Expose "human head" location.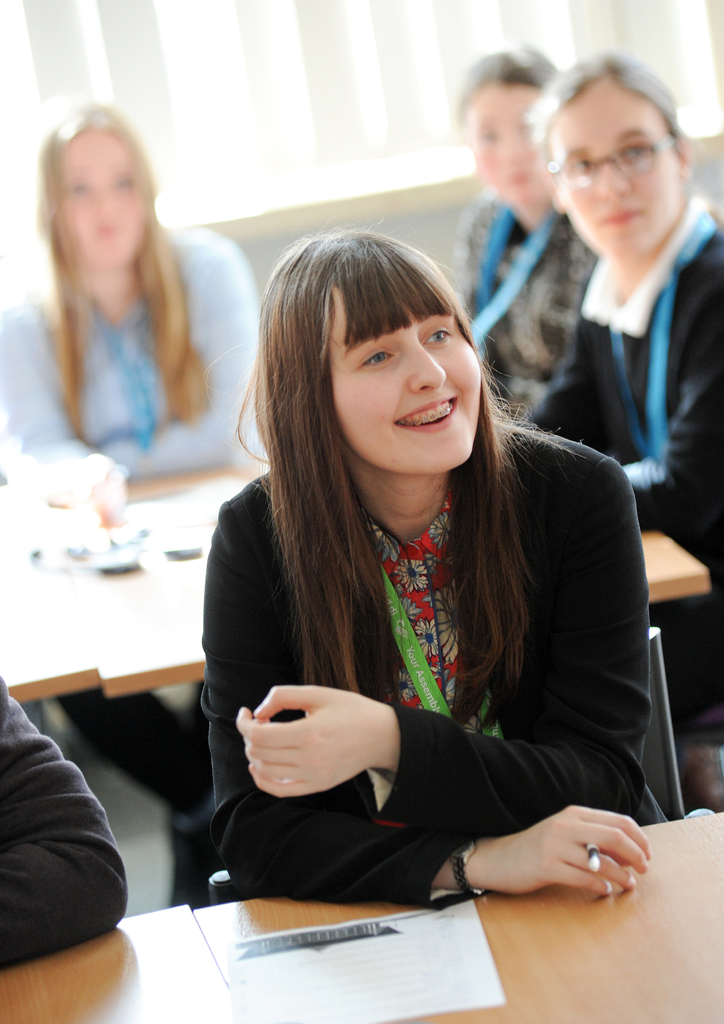
Exposed at <box>514,45,689,258</box>.
